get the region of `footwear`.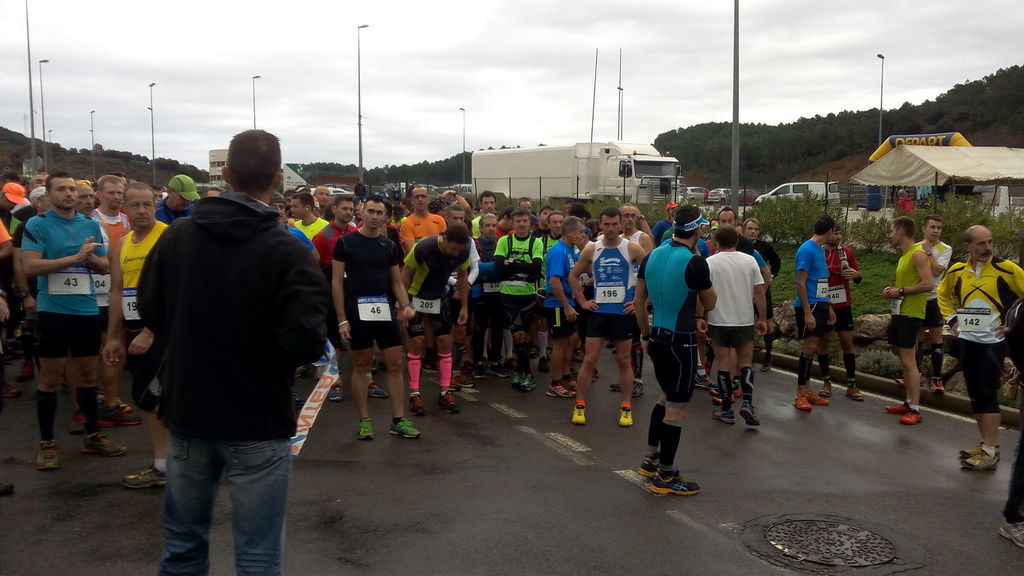
{"left": 695, "top": 376, "right": 716, "bottom": 388}.
